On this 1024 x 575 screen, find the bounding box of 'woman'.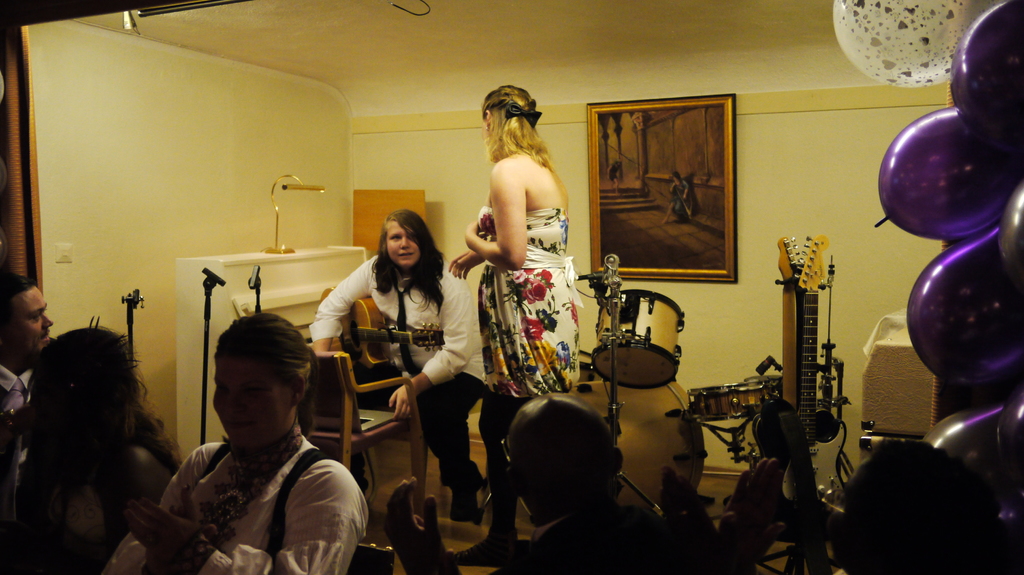
Bounding box: (1,326,183,574).
